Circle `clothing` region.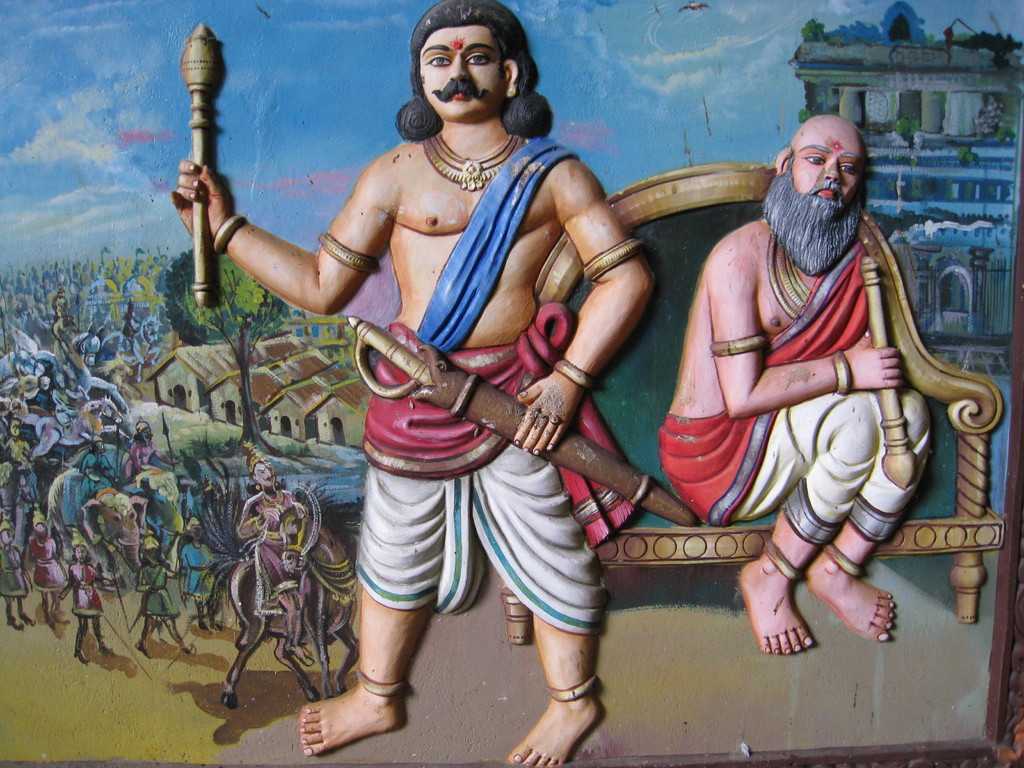
Region: {"x1": 55, "y1": 315, "x2": 72, "y2": 368}.
